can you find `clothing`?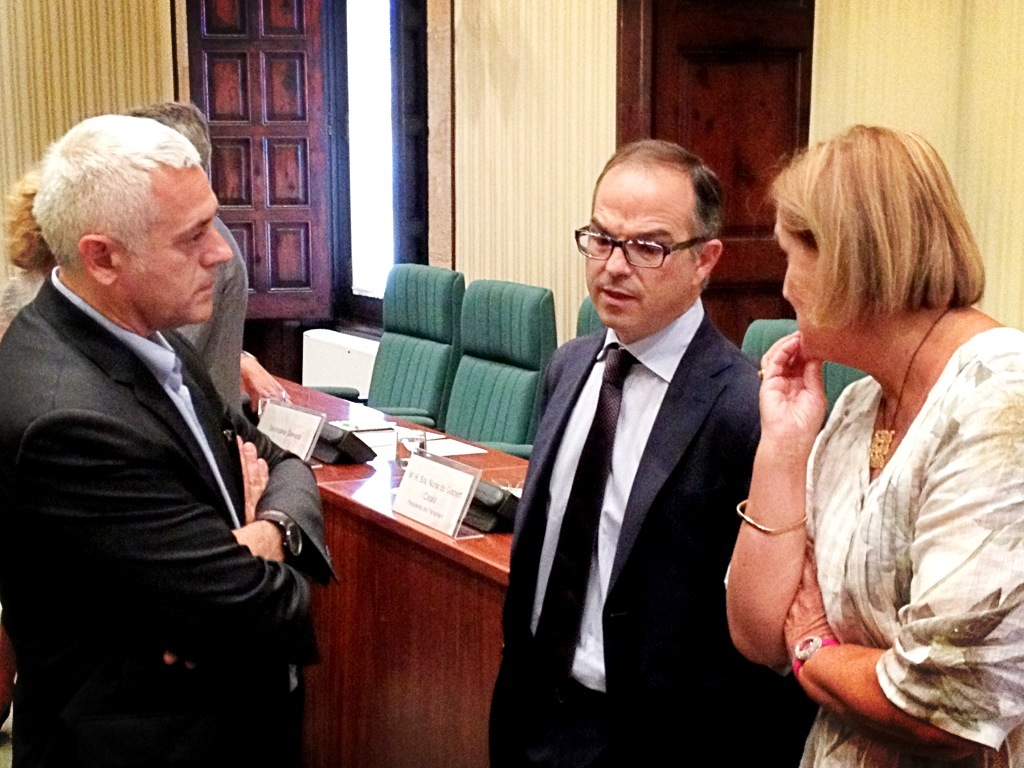
Yes, bounding box: (0,271,42,341).
